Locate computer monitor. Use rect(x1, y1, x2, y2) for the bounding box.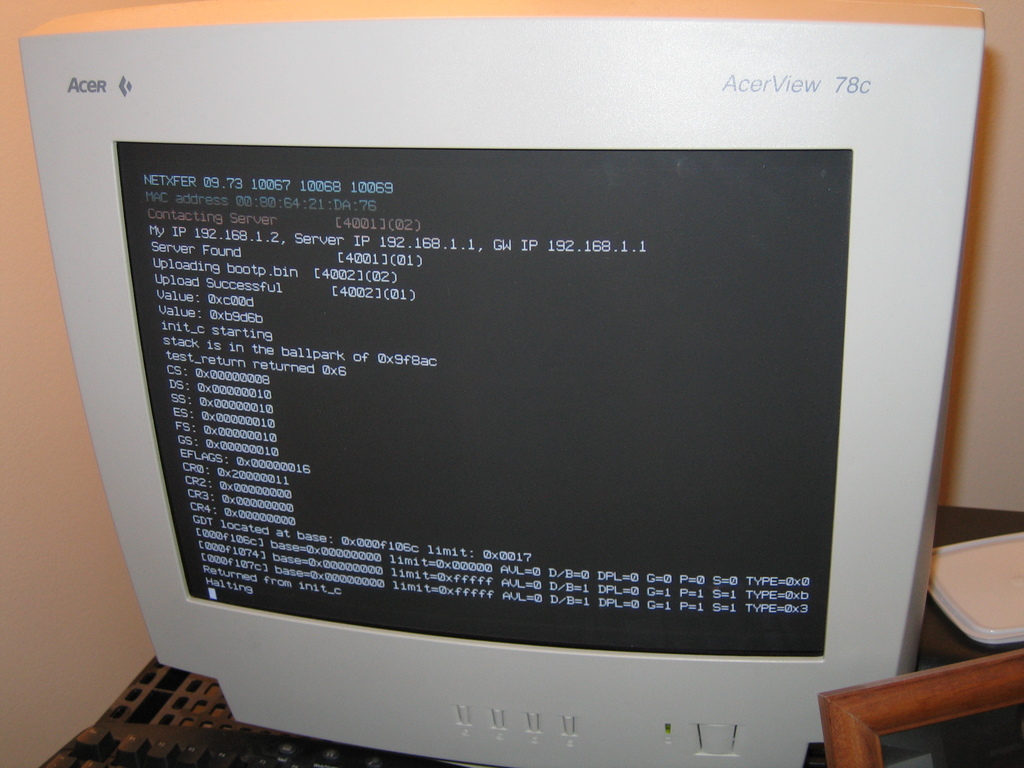
rect(23, 0, 983, 767).
